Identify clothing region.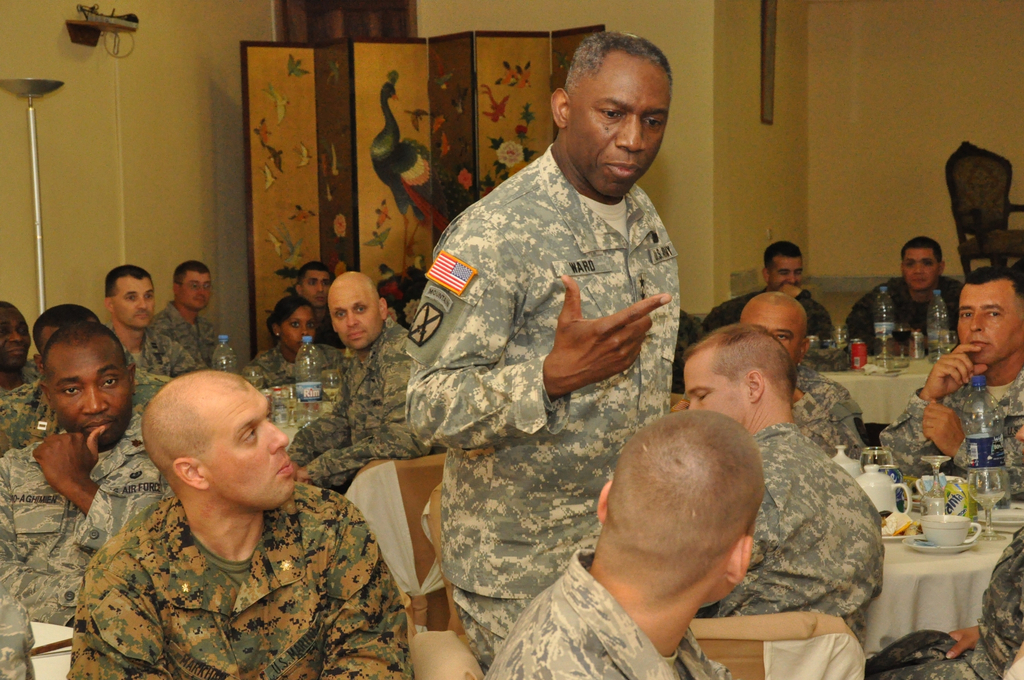
Region: 287:321:431:492.
